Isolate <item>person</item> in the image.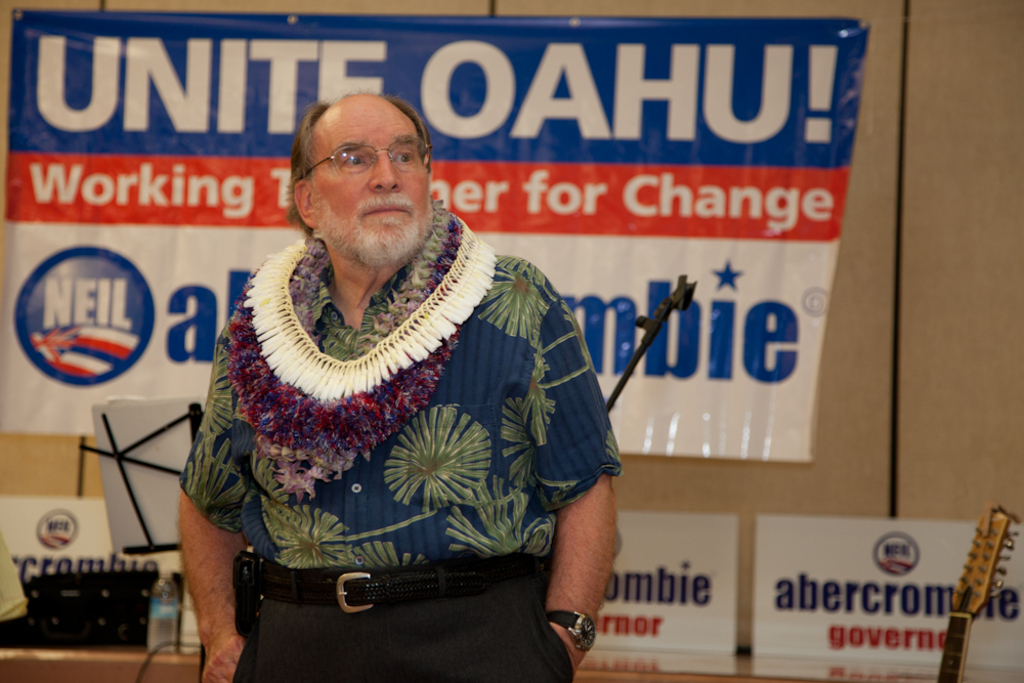
Isolated region: (left=196, top=76, right=611, bottom=672).
